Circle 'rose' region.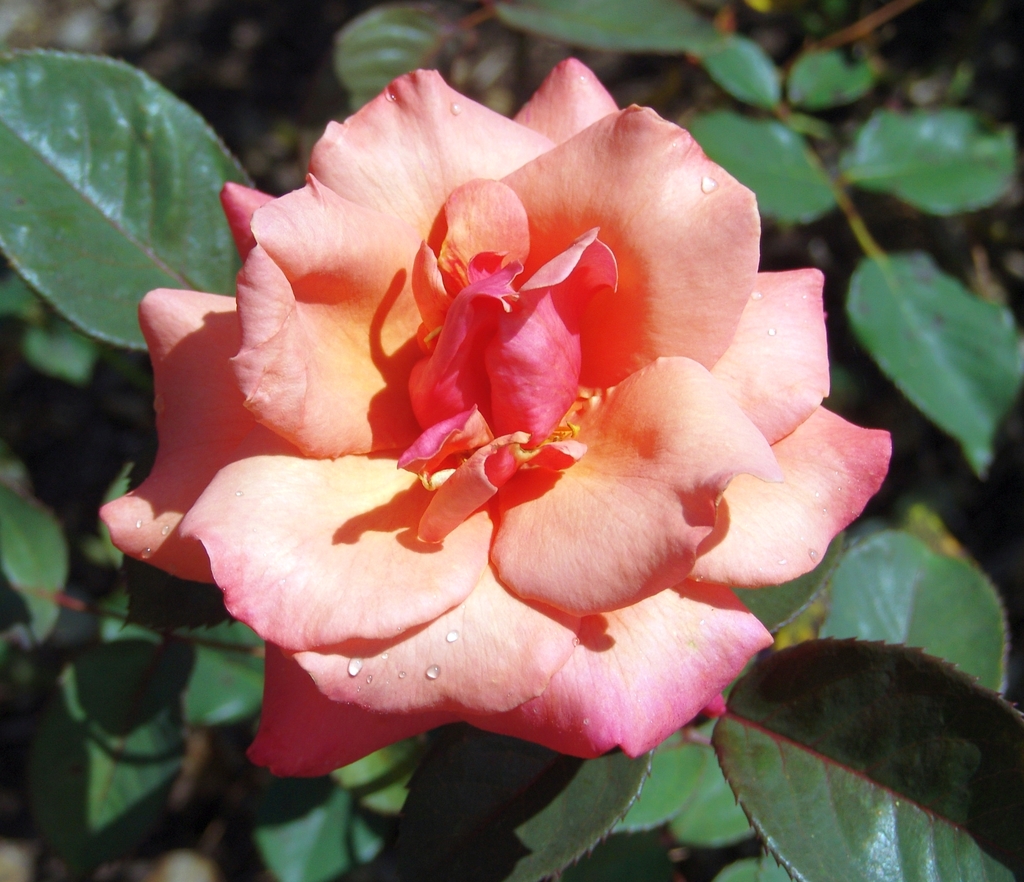
Region: [left=95, top=55, right=891, bottom=783].
